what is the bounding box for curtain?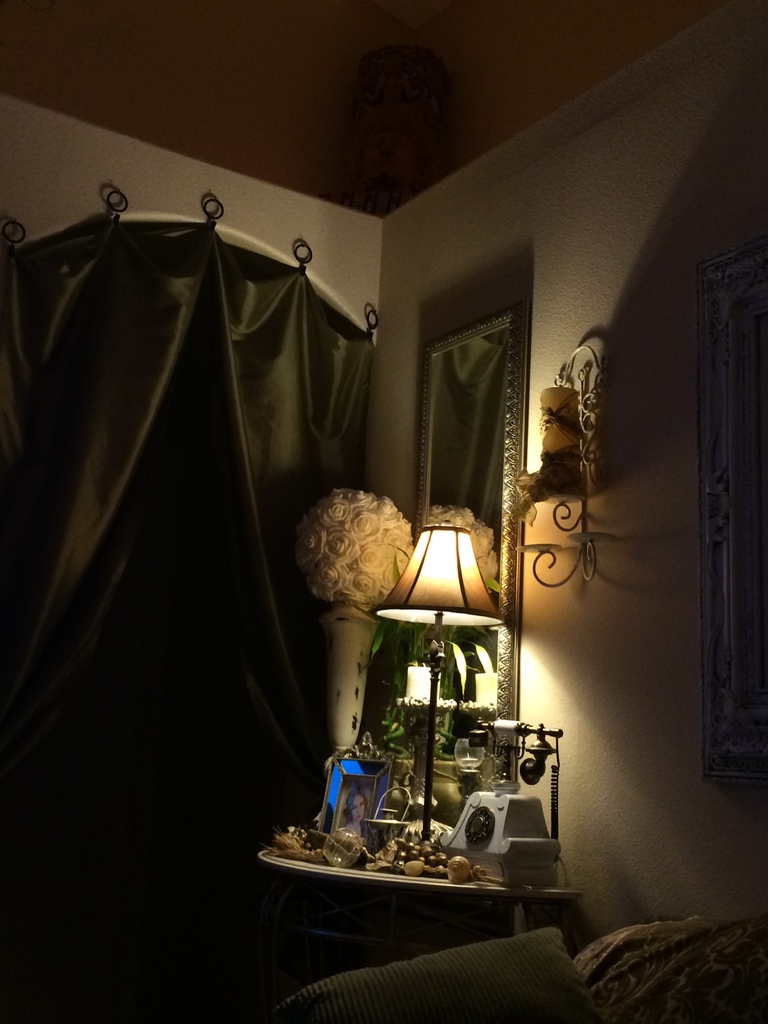
locate(419, 320, 497, 591).
